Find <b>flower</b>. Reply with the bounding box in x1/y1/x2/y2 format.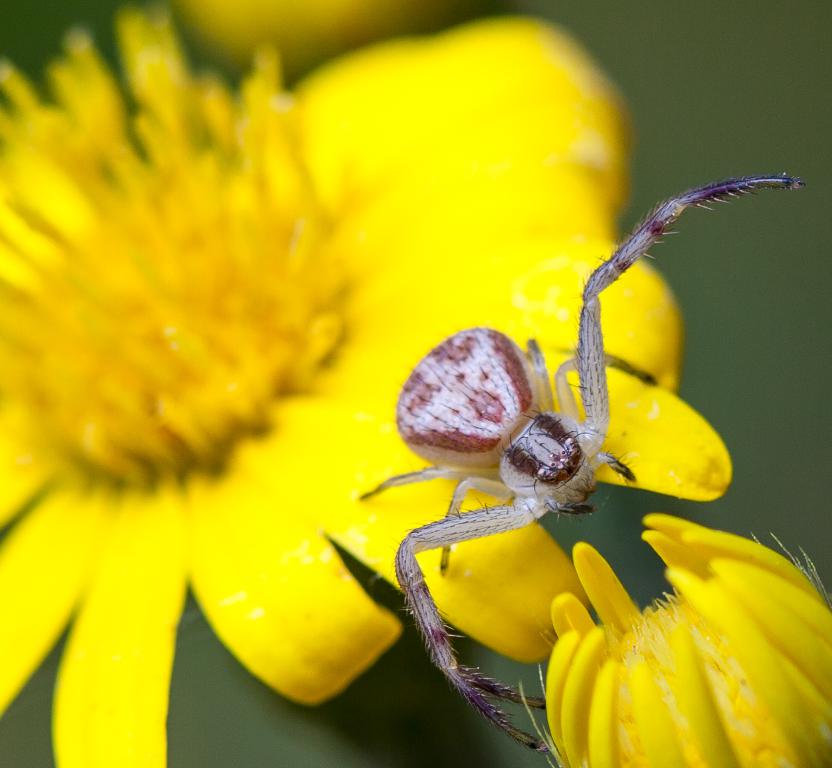
94/0/784/767.
